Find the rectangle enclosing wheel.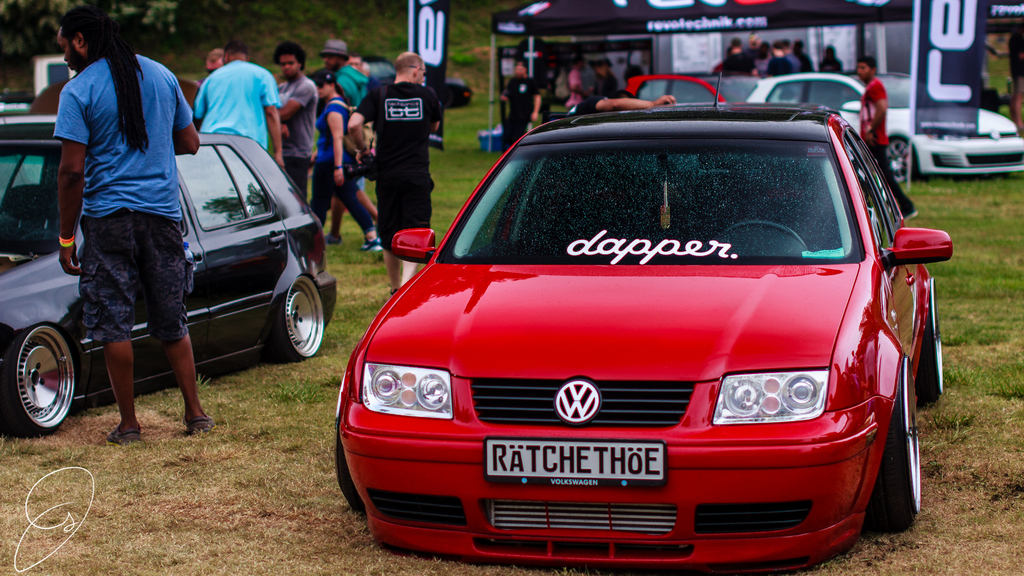
crop(726, 218, 808, 246).
